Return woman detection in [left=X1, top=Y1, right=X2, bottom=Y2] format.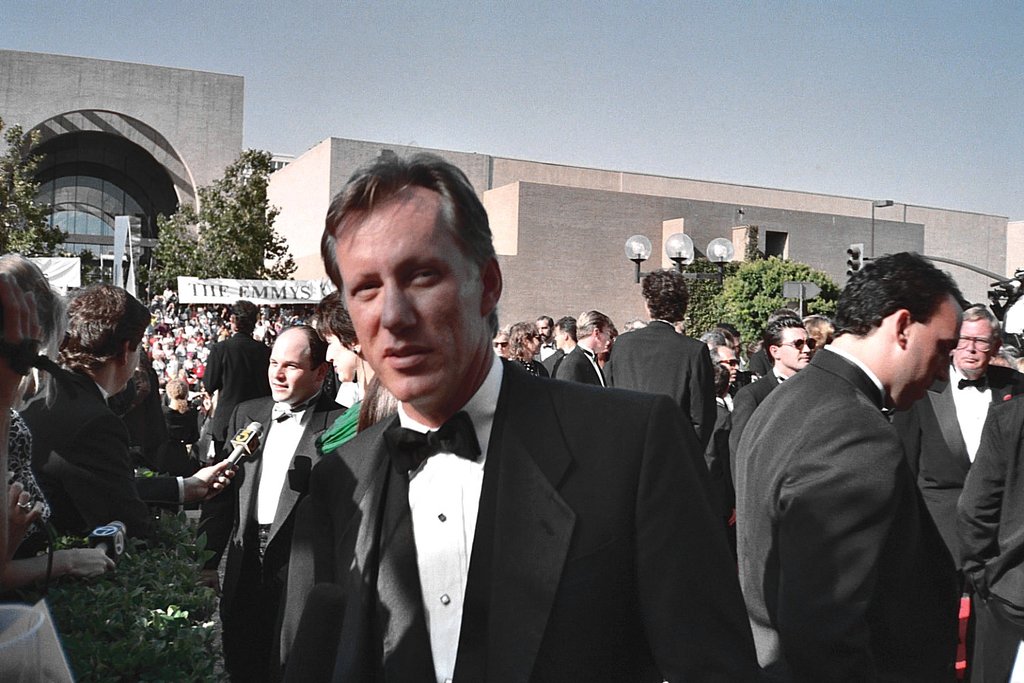
[left=504, top=319, right=552, bottom=384].
